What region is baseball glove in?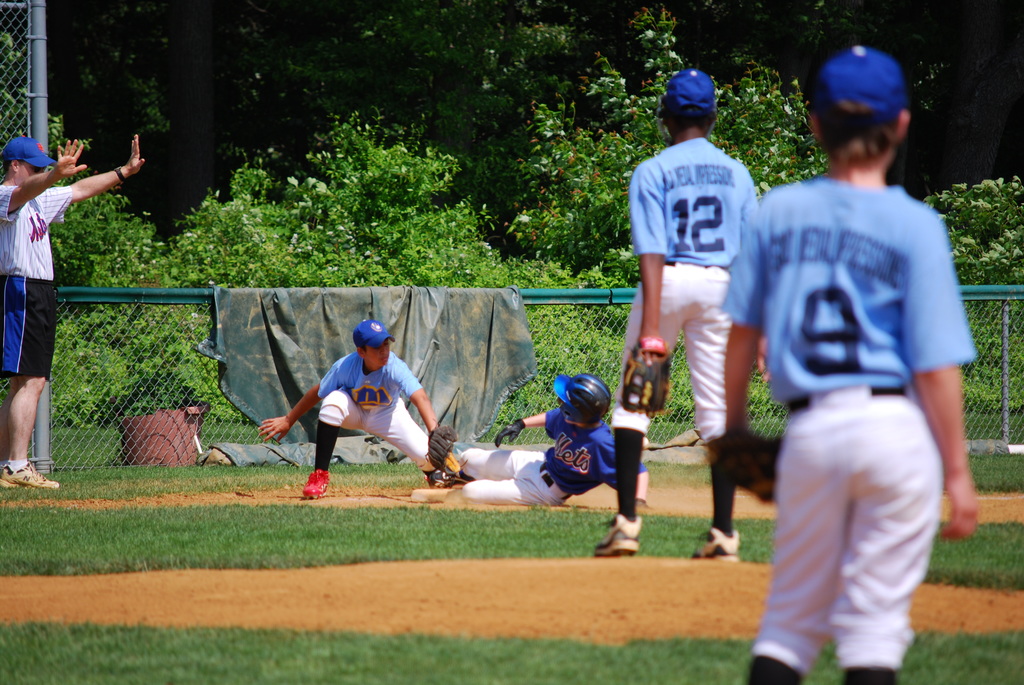
<box>620,335,666,417</box>.
